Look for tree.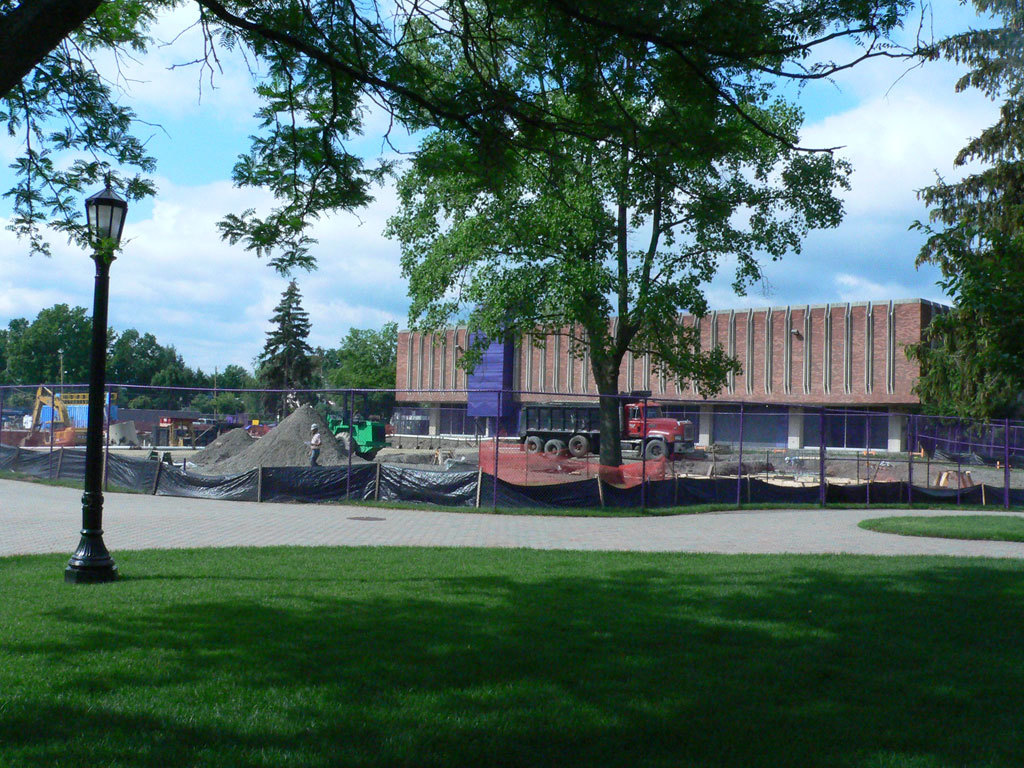
Found: 0 0 110 103.
